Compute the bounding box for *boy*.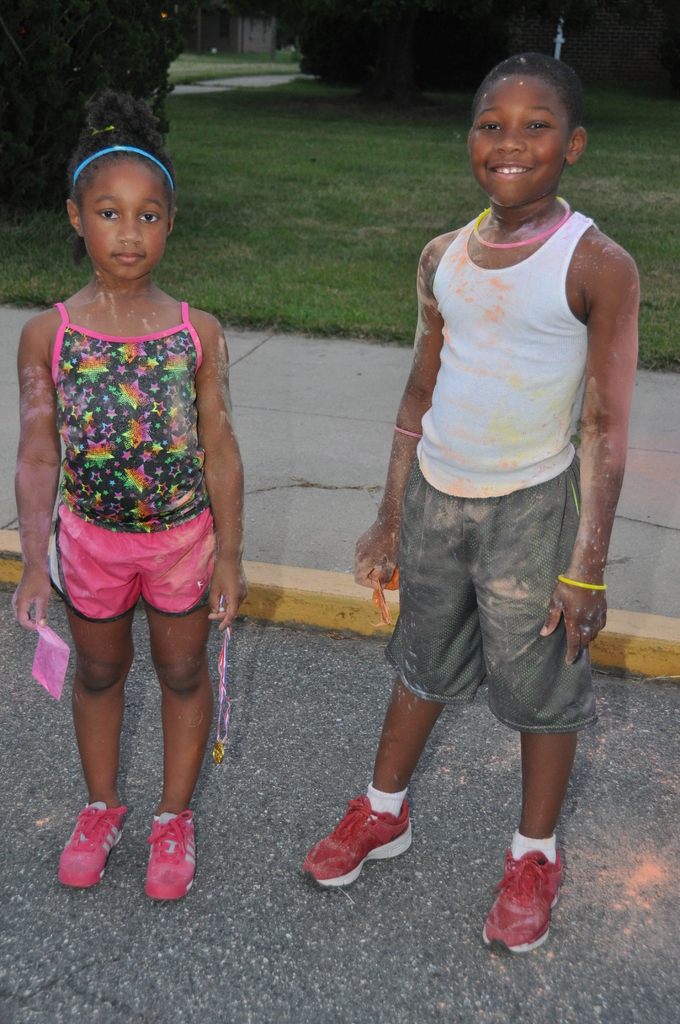
306/48/639/954.
